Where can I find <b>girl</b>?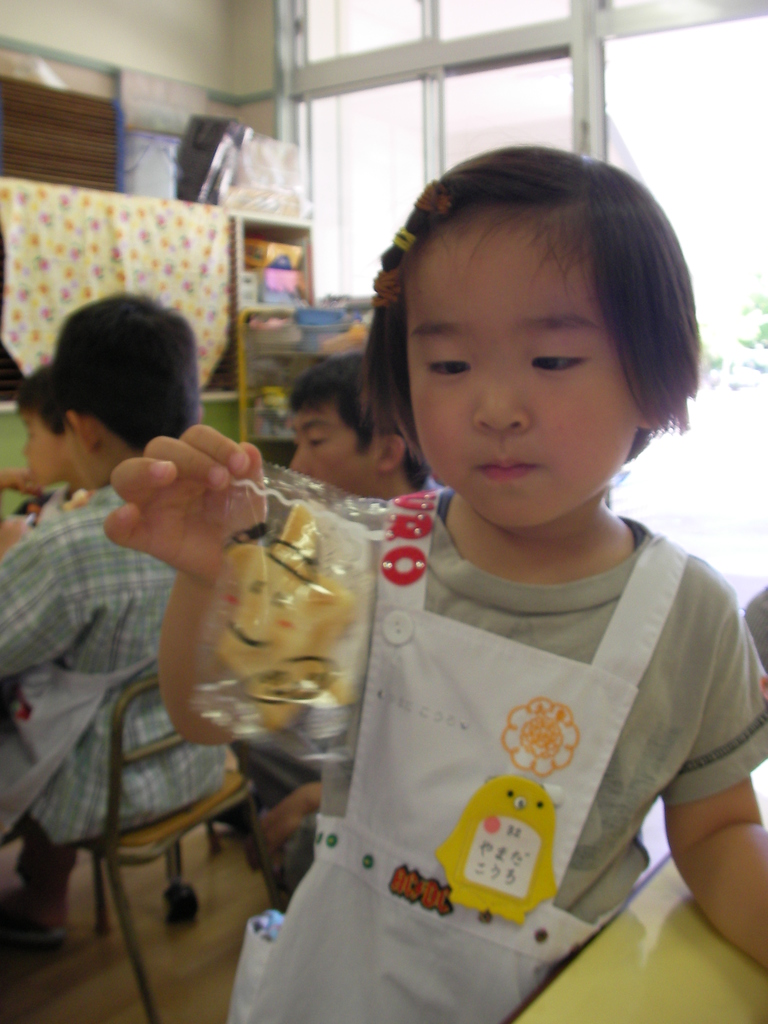
You can find it at detection(105, 140, 767, 1023).
